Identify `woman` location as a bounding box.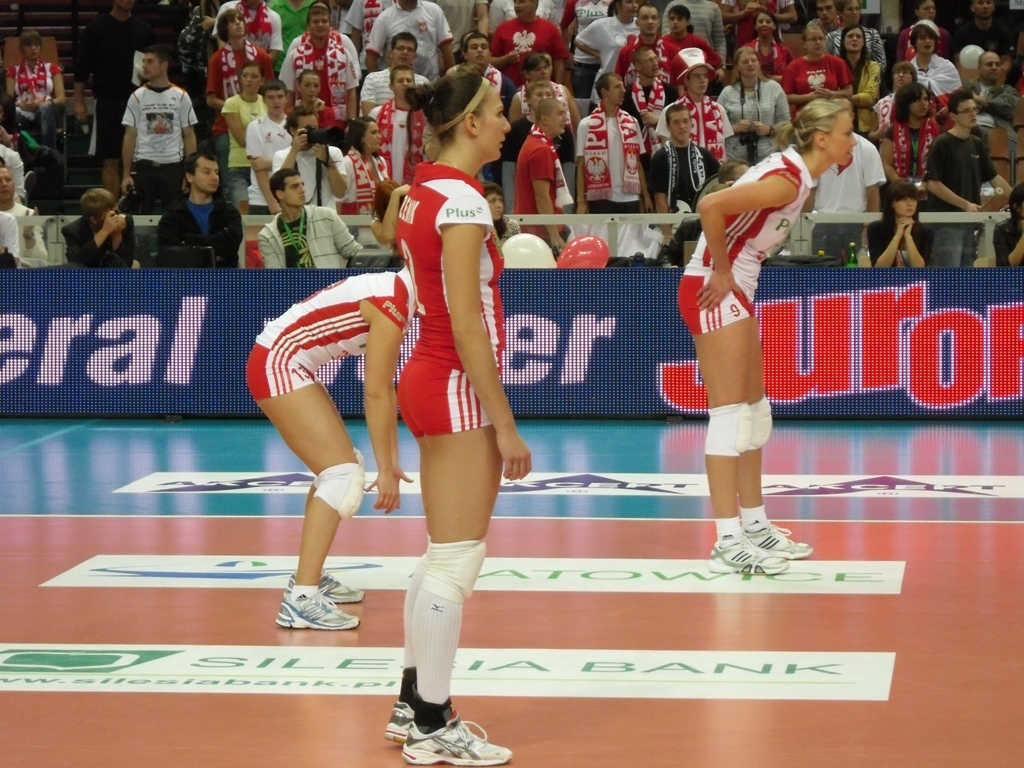
x1=291, y1=69, x2=339, y2=124.
